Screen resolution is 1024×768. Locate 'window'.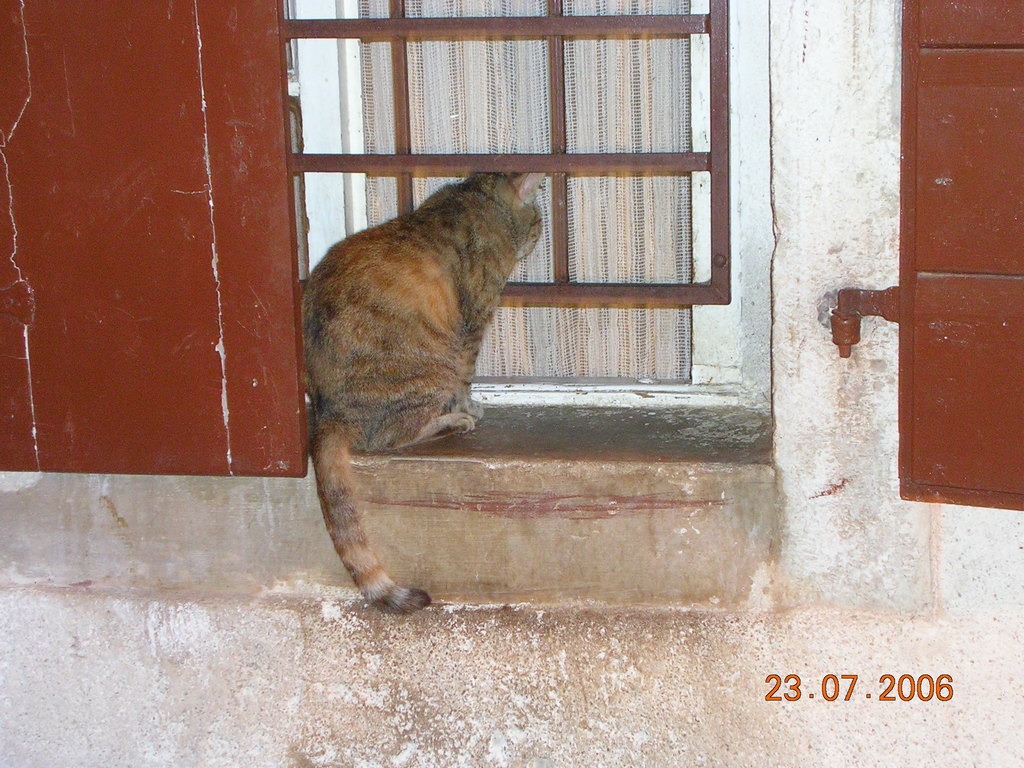
bbox=[0, 0, 751, 471].
